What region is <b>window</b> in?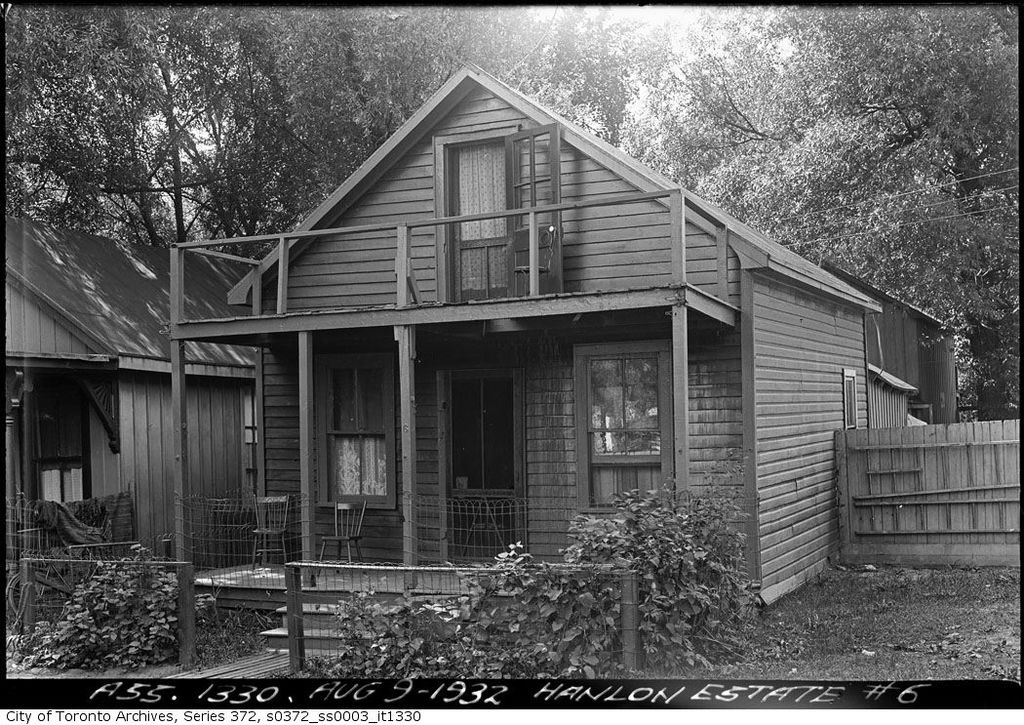
570 341 672 507.
